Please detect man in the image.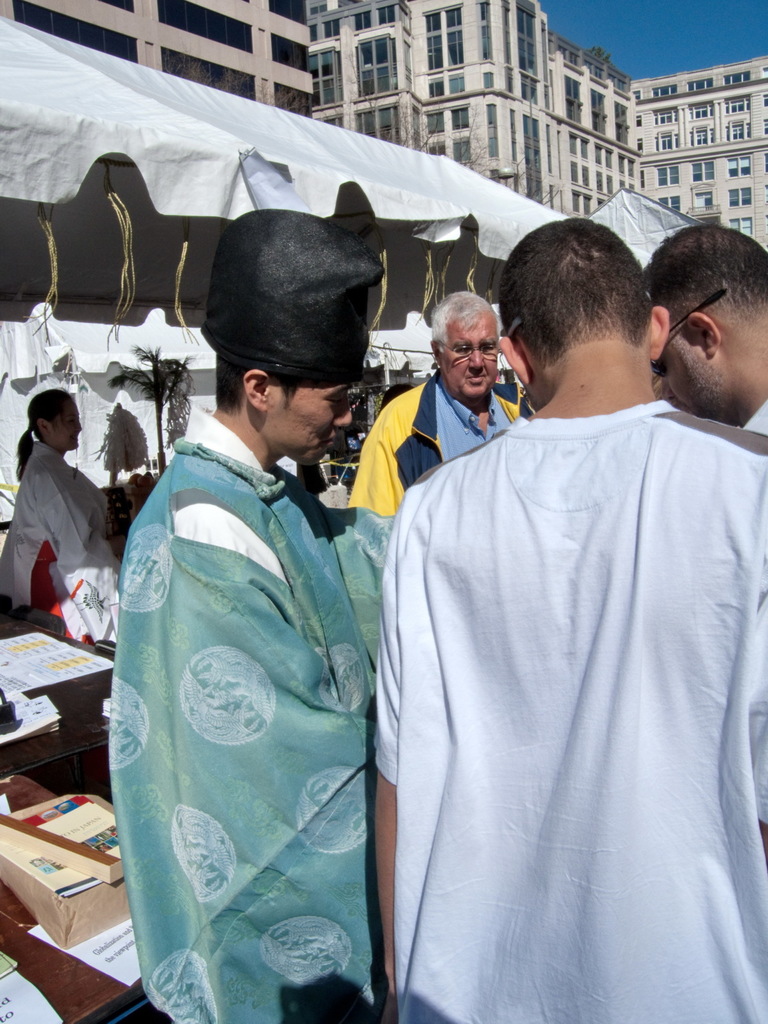
(652,221,767,440).
